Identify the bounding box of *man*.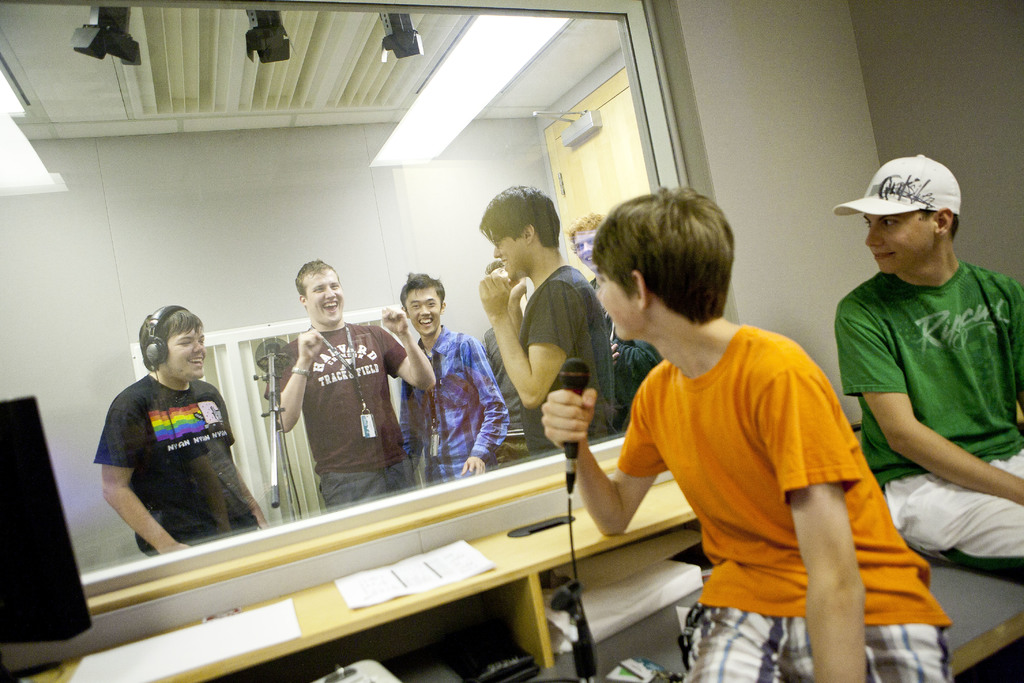
[left=481, top=257, right=528, bottom=462].
